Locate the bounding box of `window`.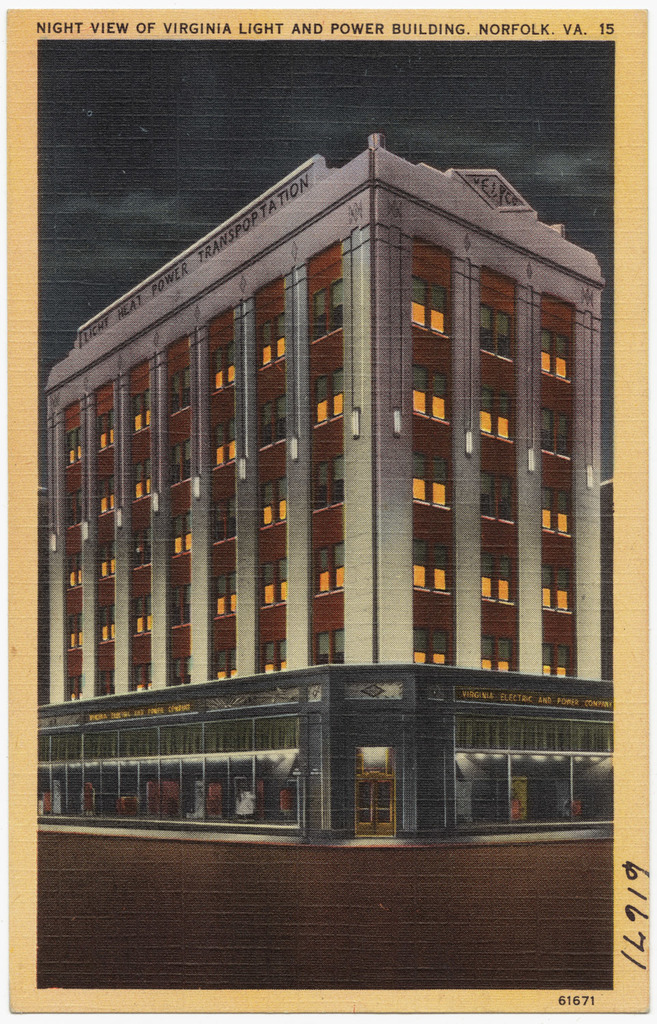
Bounding box: [307,279,340,344].
